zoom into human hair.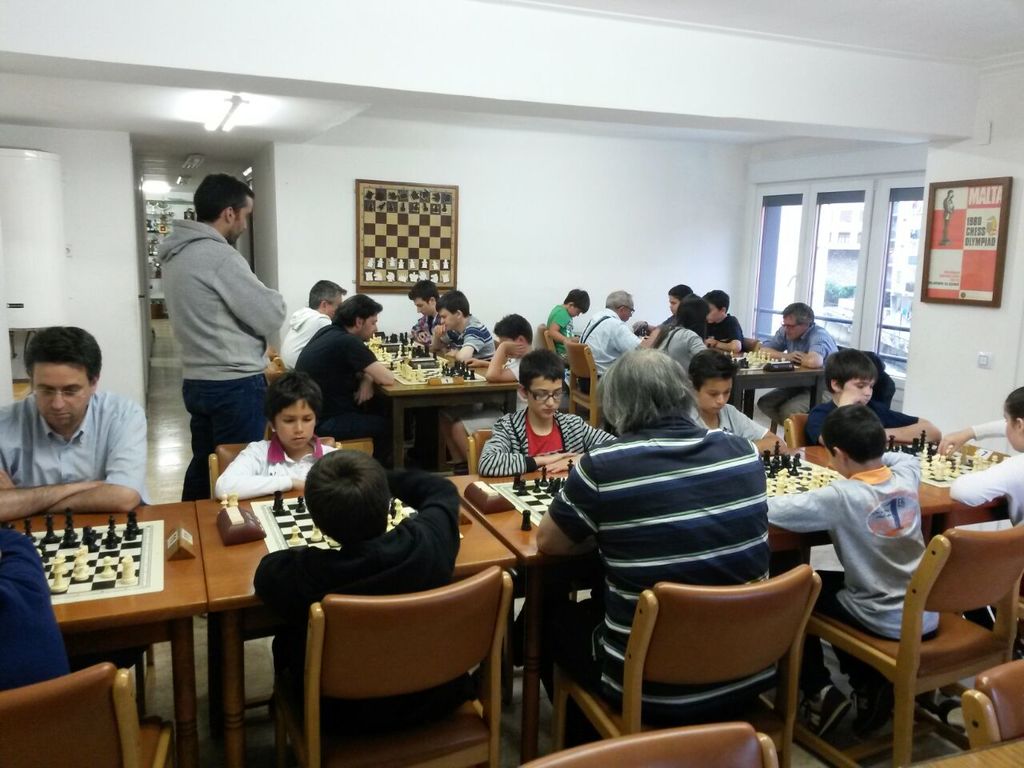
Zoom target: (x1=706, y1=290, x2=727, y2=310).
